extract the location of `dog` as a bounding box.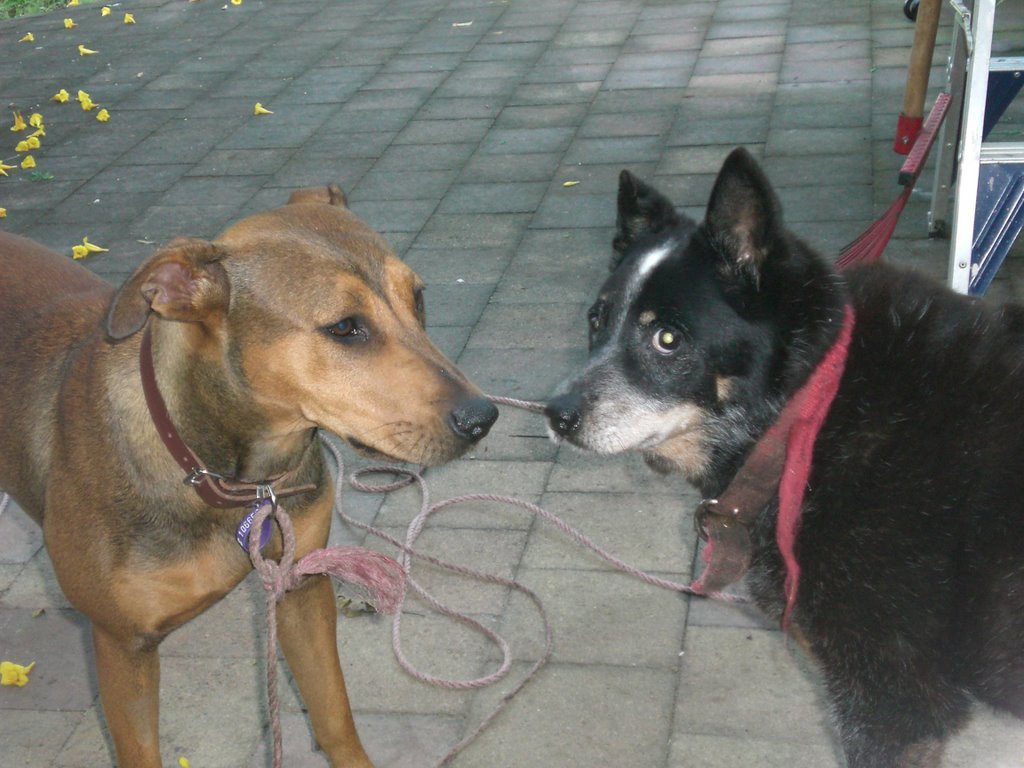
<region>544, 144, 1023, 767</region>.
